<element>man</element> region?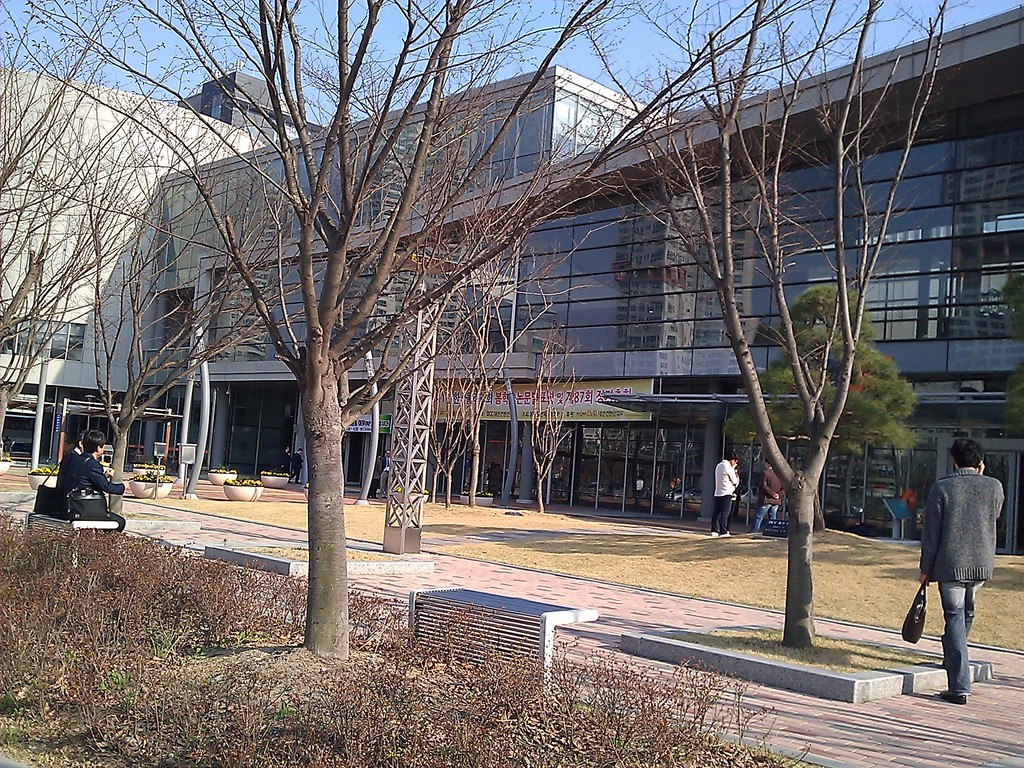
710 451 740 536
